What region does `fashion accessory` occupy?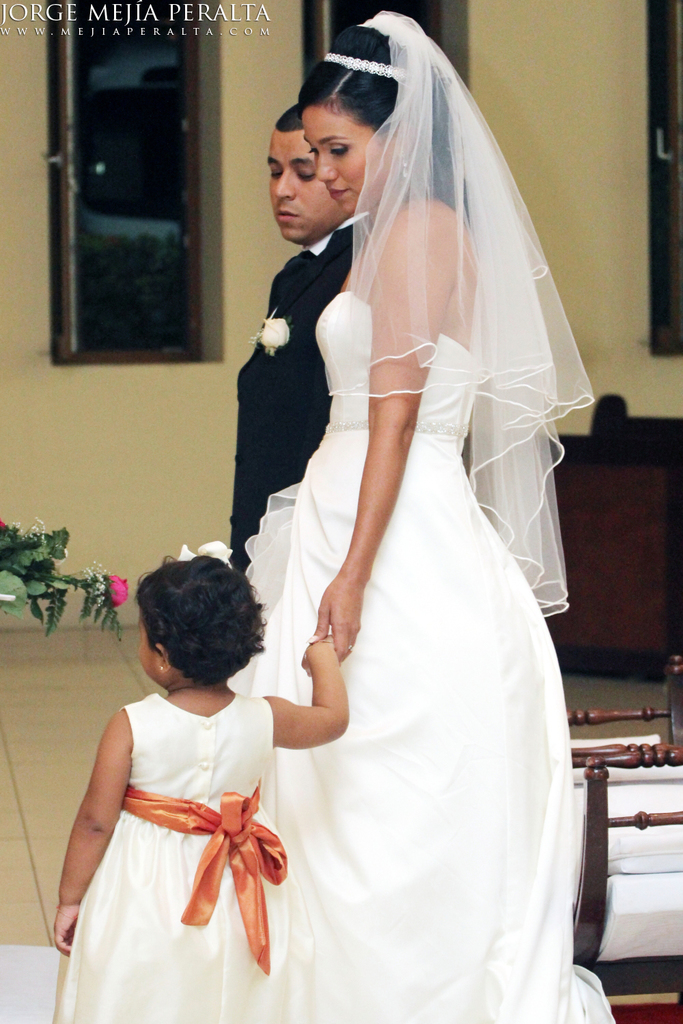
120,782,287,975.
